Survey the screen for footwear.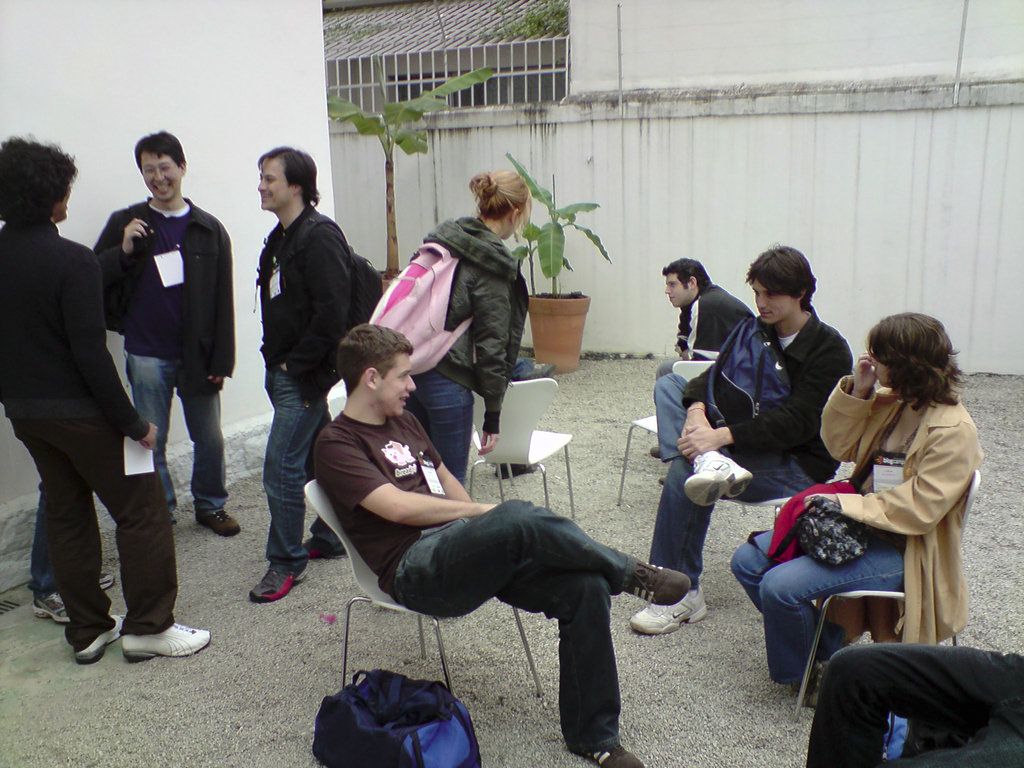
Survey found: [x1=499, y1=463, x2=540, y2=477].
